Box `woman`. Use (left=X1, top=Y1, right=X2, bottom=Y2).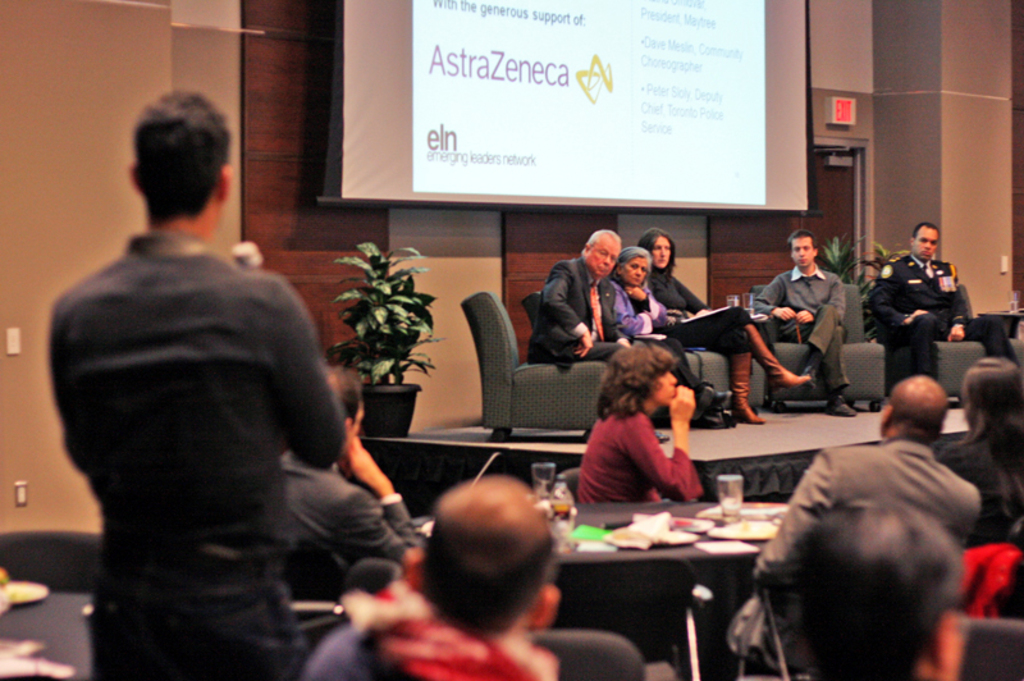
(left=932, top=353, right=1023, bottom=549).
